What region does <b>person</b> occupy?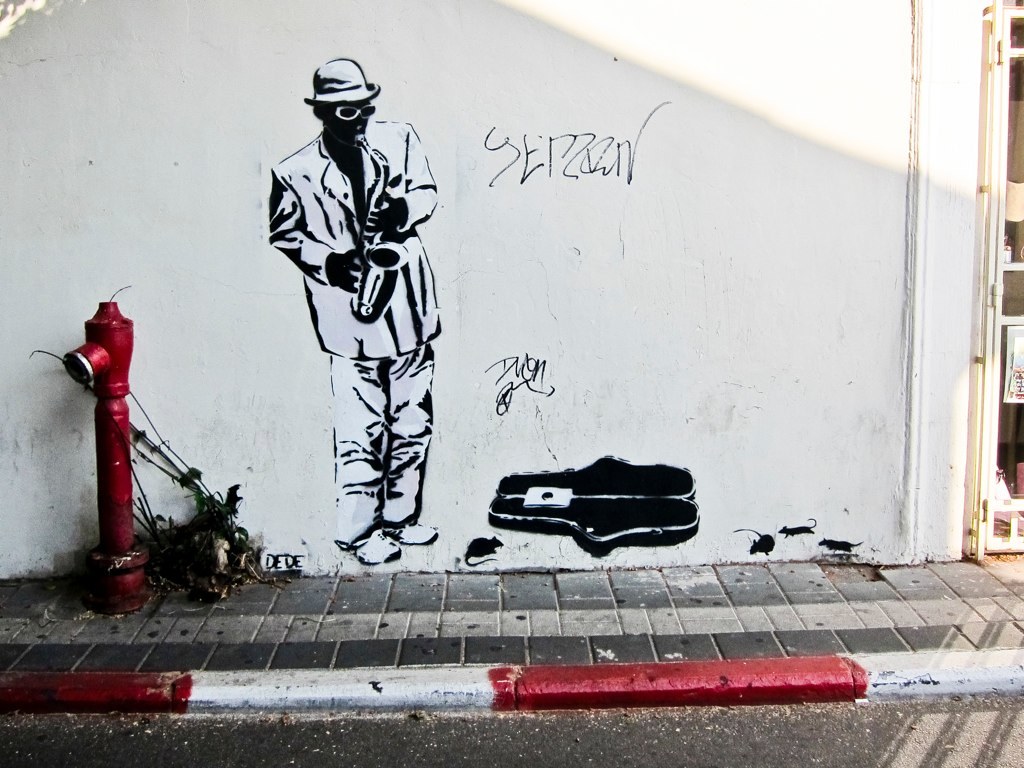
x1=260 y1=59 x2=447 y2=588.
